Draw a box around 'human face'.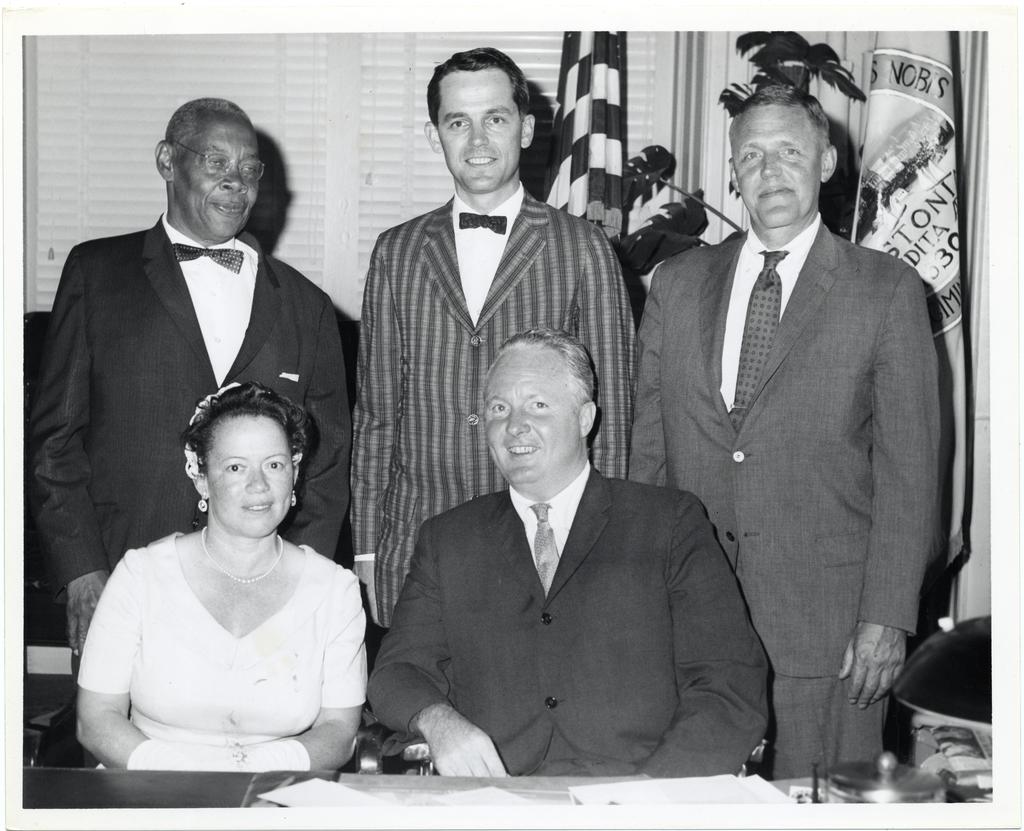
<bbox>435, 72, 523, 186</bbox>.
